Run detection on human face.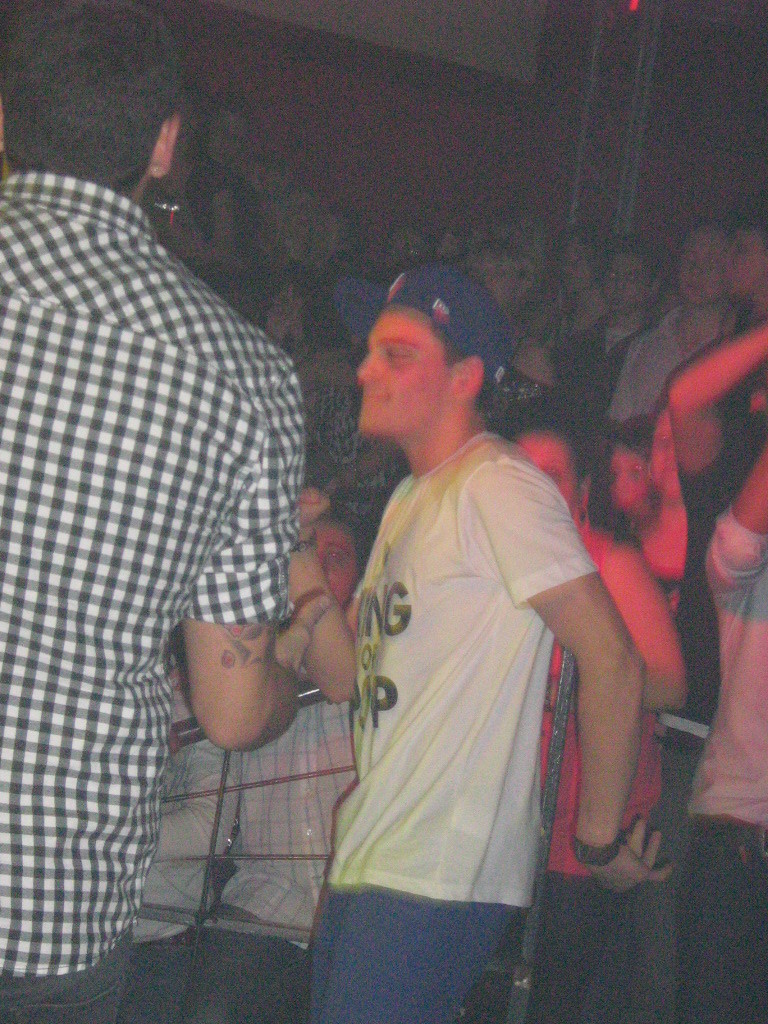
Result: bbox(676, 226, 725, 303).
